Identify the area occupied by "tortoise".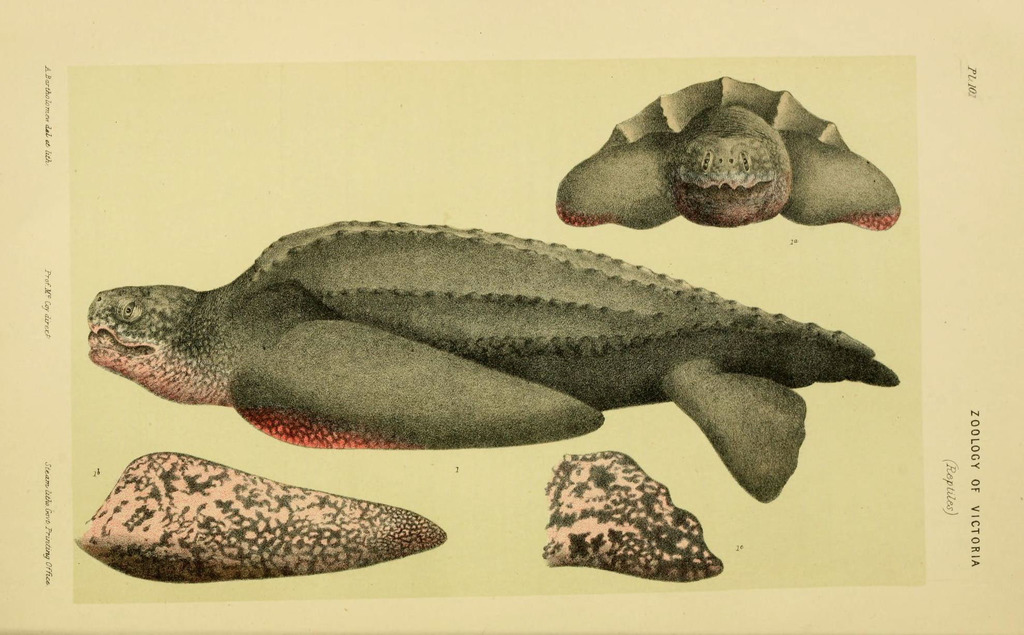
Area: x1=73, y1=214, x2=902, y2=504.
